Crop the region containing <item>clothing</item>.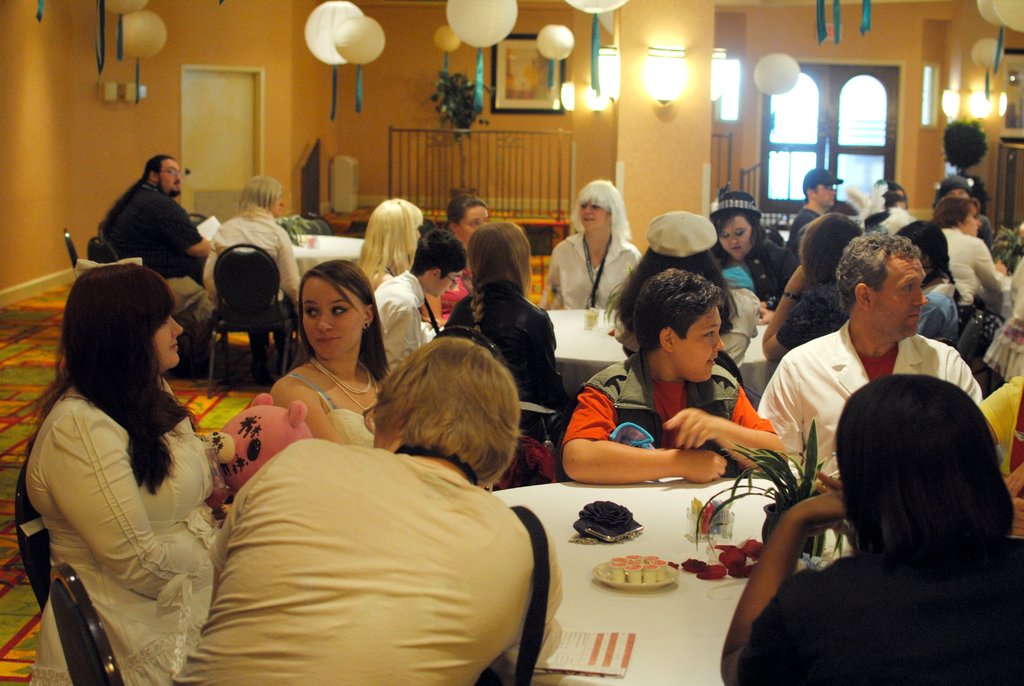
Crop region: BBox(205, 446, 558, 685).
